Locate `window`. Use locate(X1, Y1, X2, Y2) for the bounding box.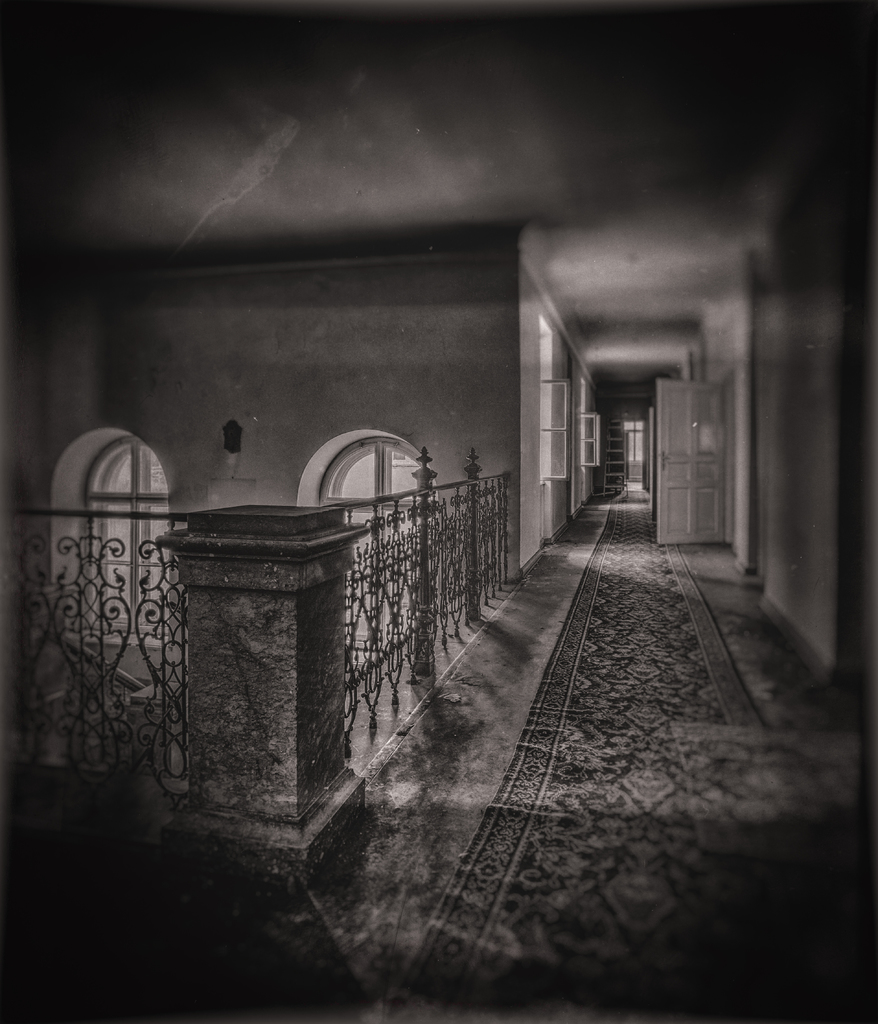
locate(320, 438, 416, 657).
